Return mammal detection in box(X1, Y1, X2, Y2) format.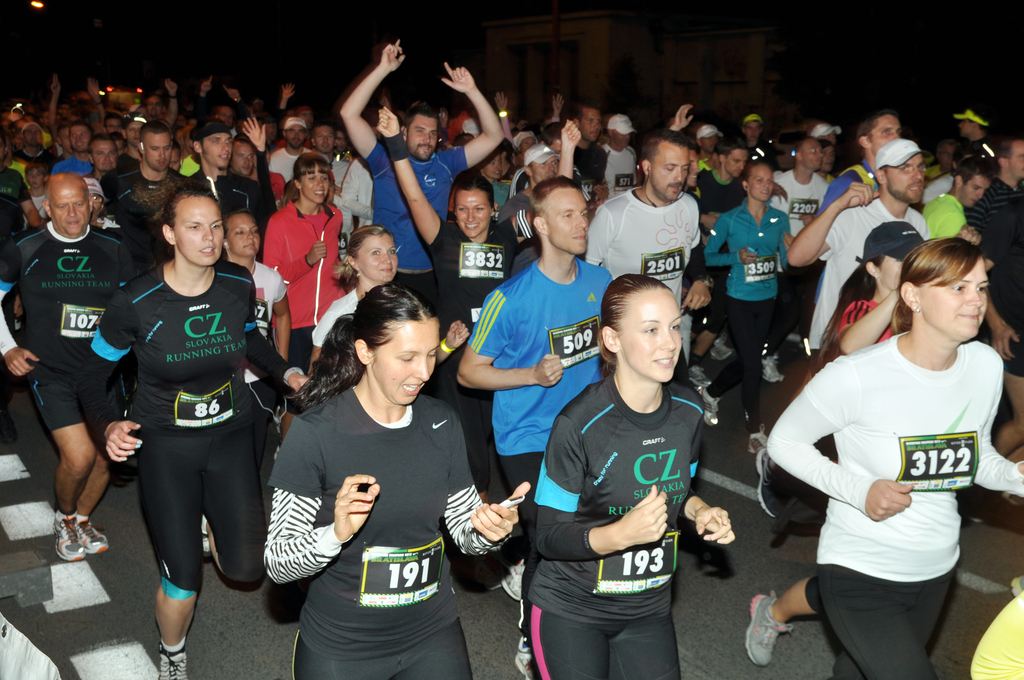
box(508, 277, 738, 679).
